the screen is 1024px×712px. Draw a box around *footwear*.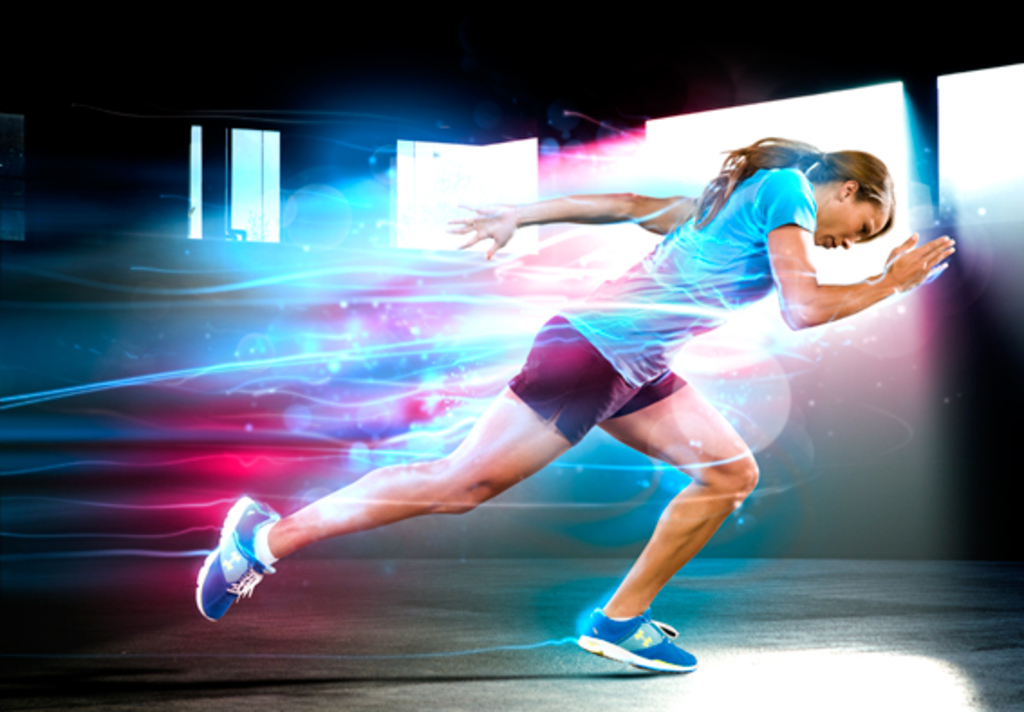
l=578, t=605, r=697, b=672.
